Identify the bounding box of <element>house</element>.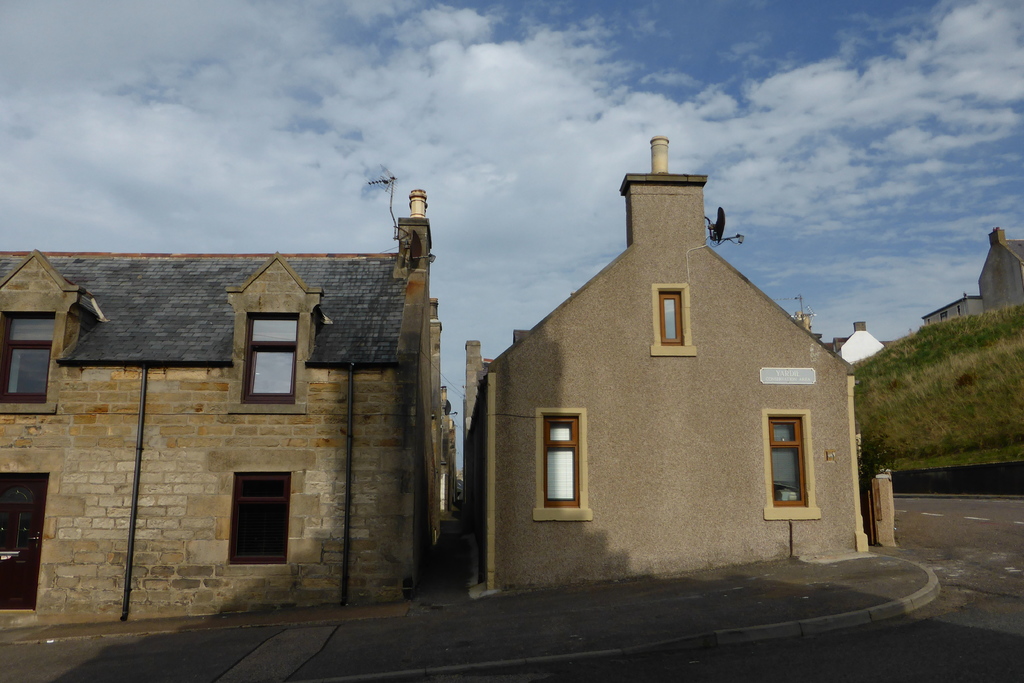
l=0, t=190, r=456, b=631.
